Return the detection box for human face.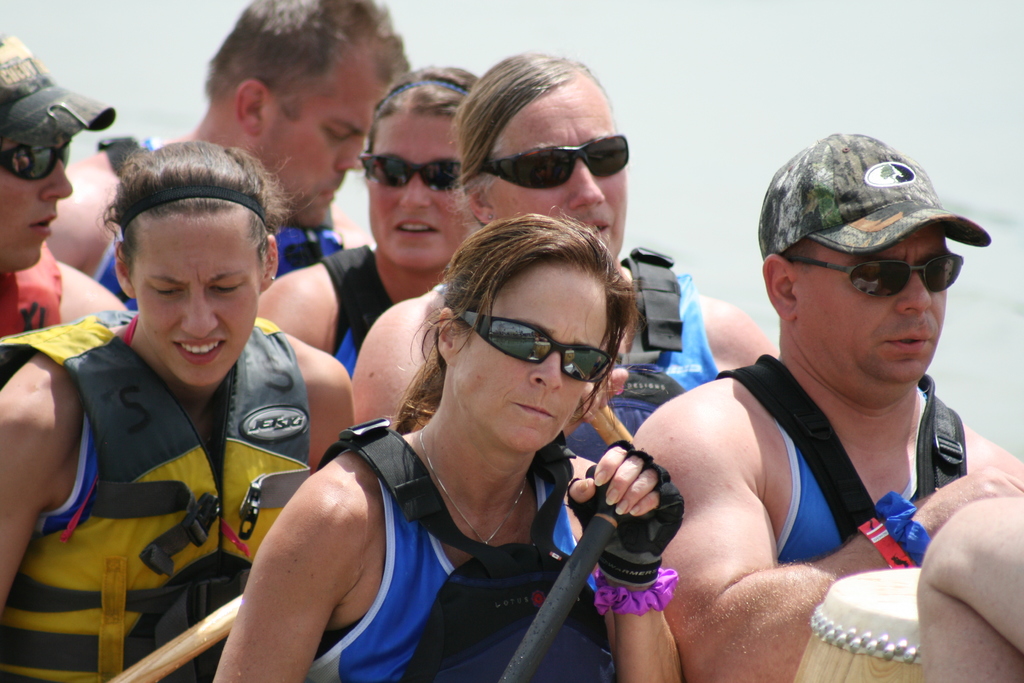
(454, 278, 611, 444).
